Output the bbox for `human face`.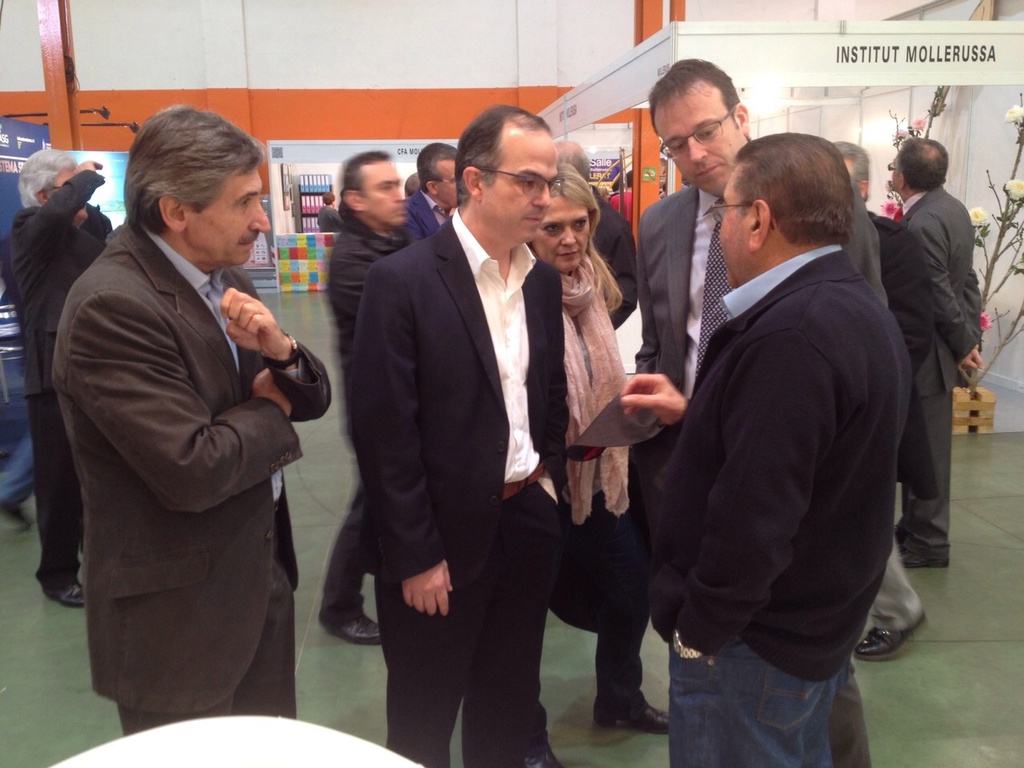
(left=435, top=164, right=458, bottom=206).
